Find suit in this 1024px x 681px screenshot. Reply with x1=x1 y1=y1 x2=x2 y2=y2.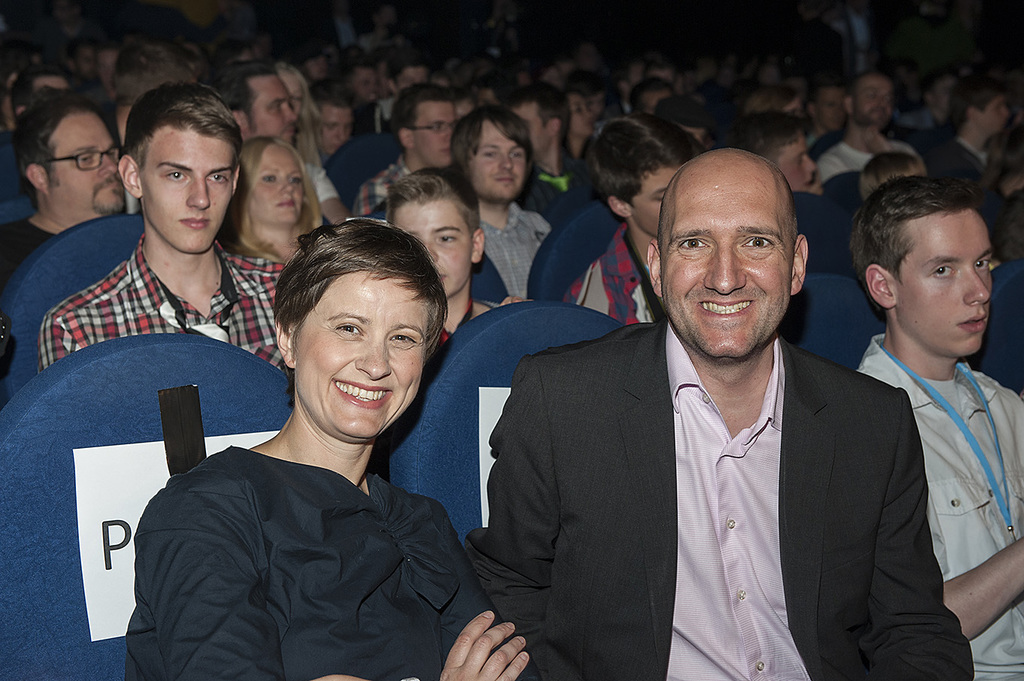
x1=921 y1=133 x2=998 y2=177.
